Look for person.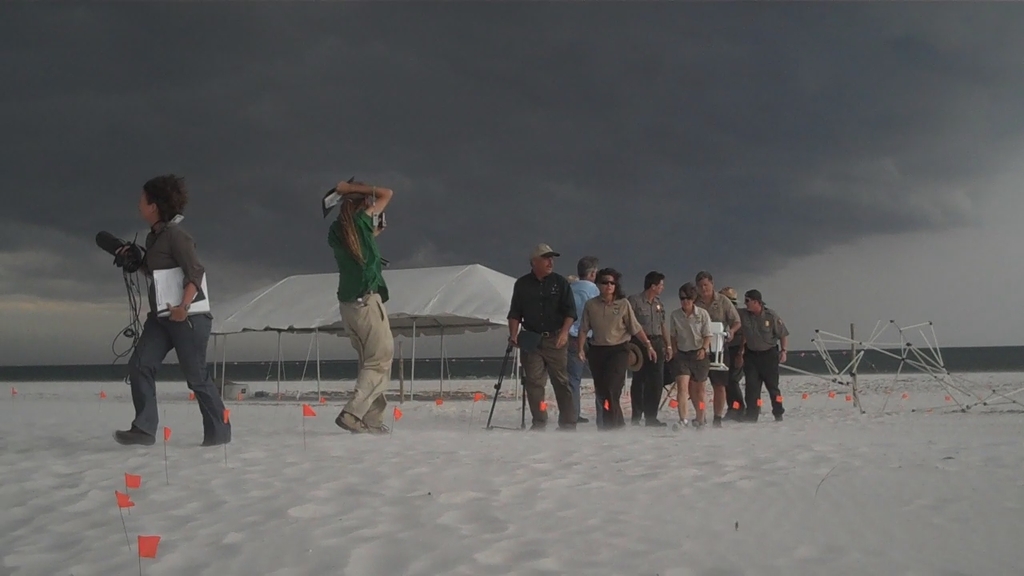
Found: [x1=568, y1=256, x2=604, y2=342].
